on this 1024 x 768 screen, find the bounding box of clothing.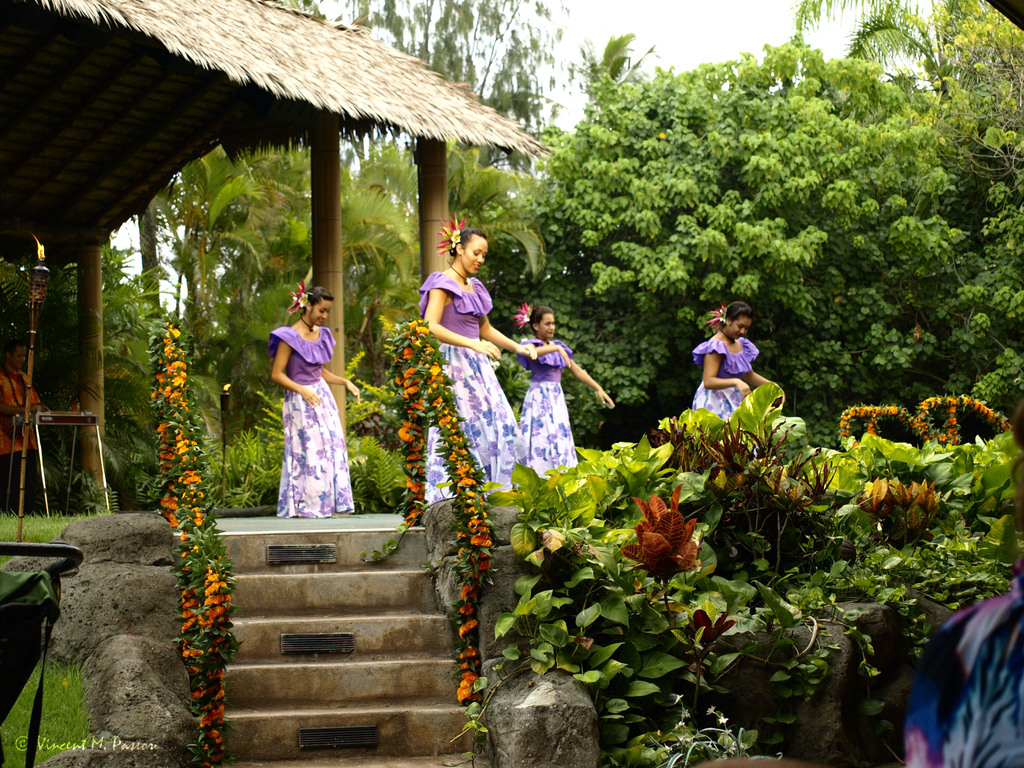
Bounding box: crop(689, 319, 771, 429).
